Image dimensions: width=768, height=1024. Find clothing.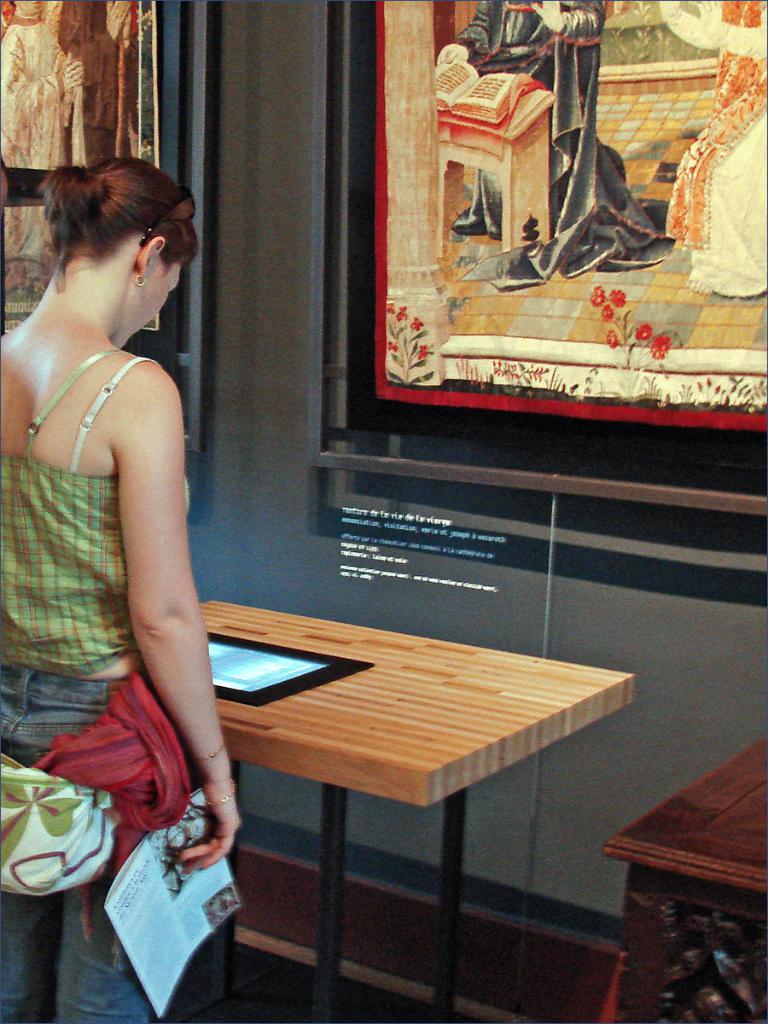
674,0,767,295.
